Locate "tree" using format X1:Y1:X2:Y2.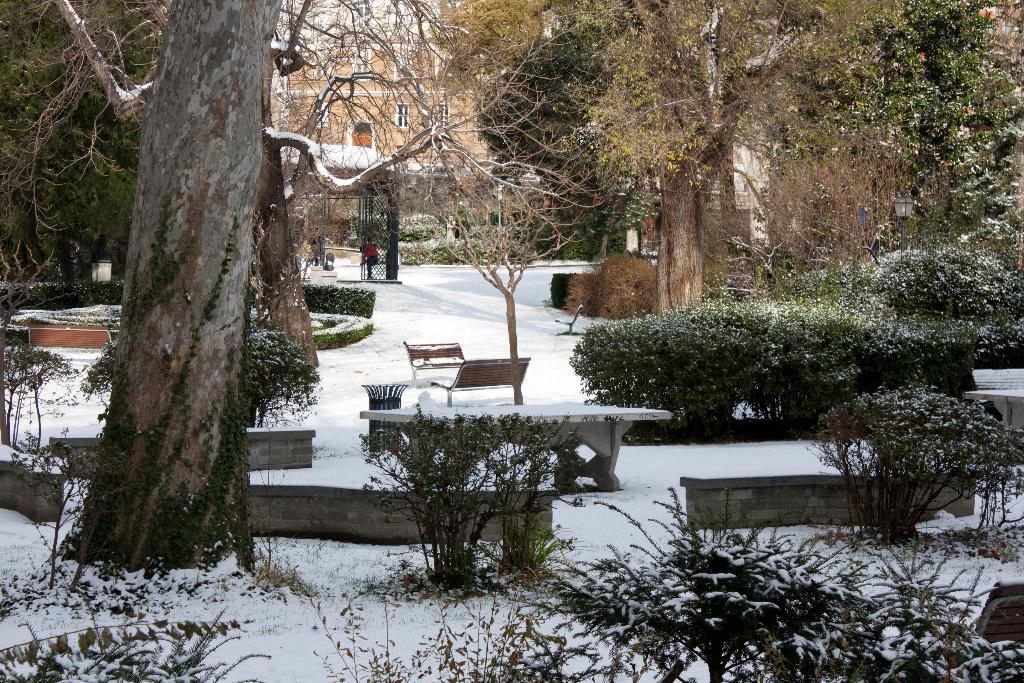
1:0:170:290.
